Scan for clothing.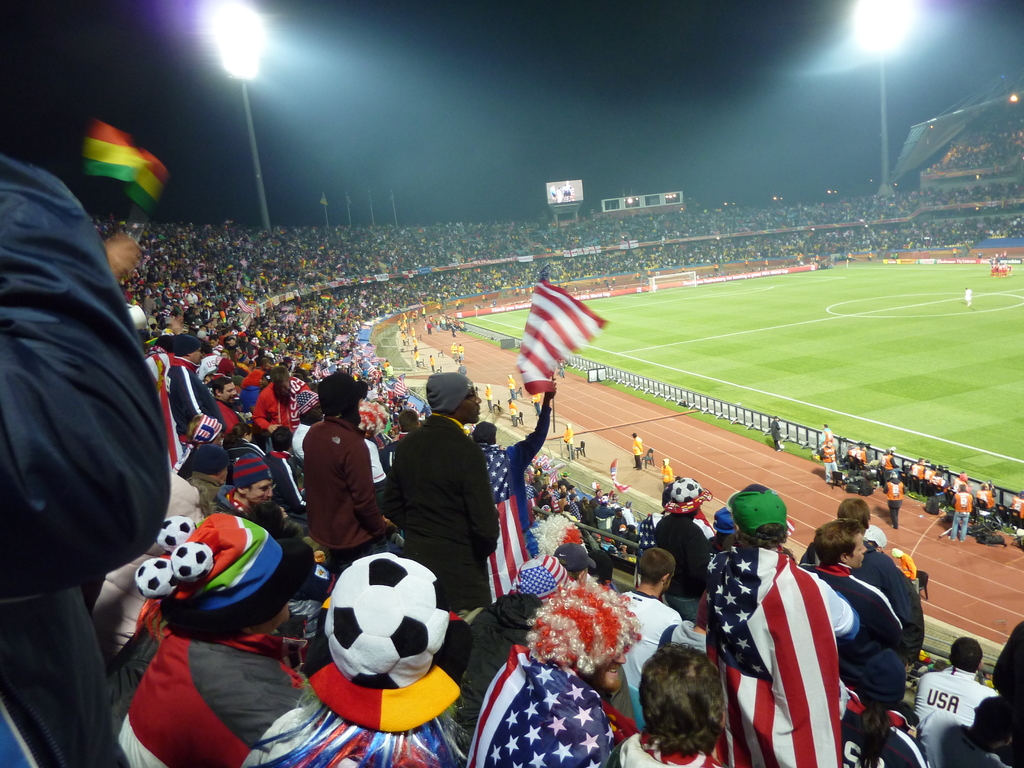
Scan result: <region>202, 484, 260, 523</region>.
